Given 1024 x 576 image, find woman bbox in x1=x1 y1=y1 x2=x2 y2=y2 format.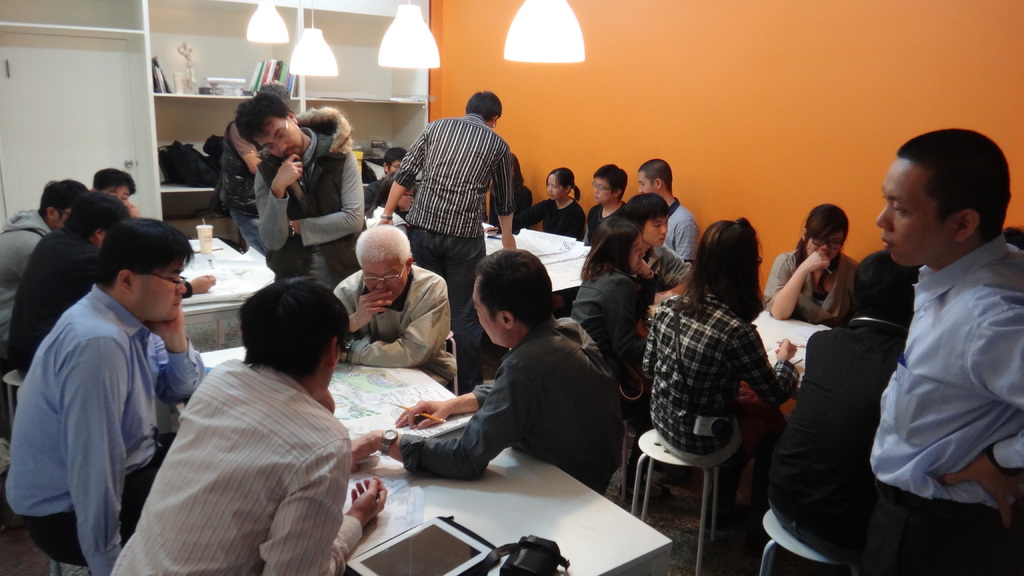
x1=569 y1=207 x2=660 y2=408.
